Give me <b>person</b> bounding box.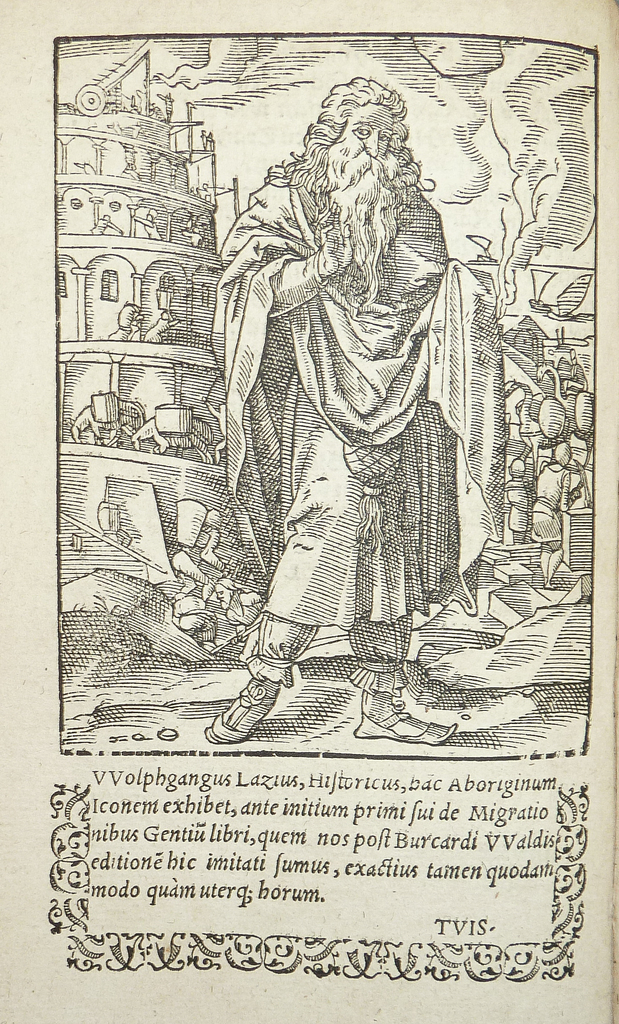
rect(220, 73, 480, 752).
